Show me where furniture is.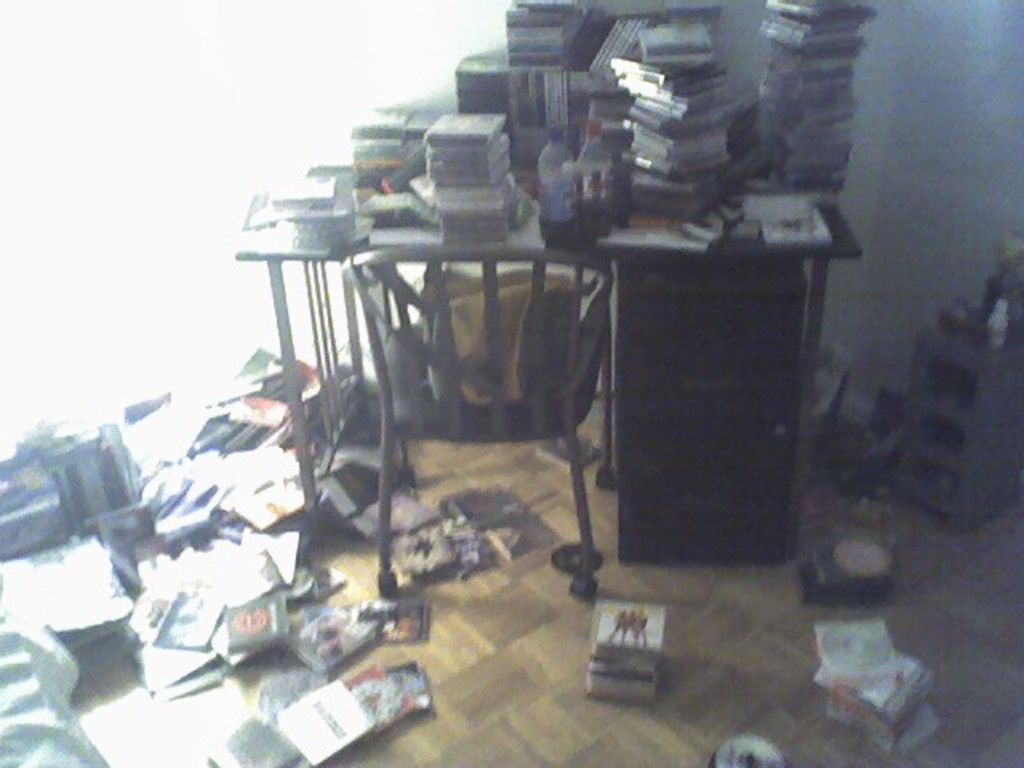
furniture is at l=234, t=166, r=866, b=563.
